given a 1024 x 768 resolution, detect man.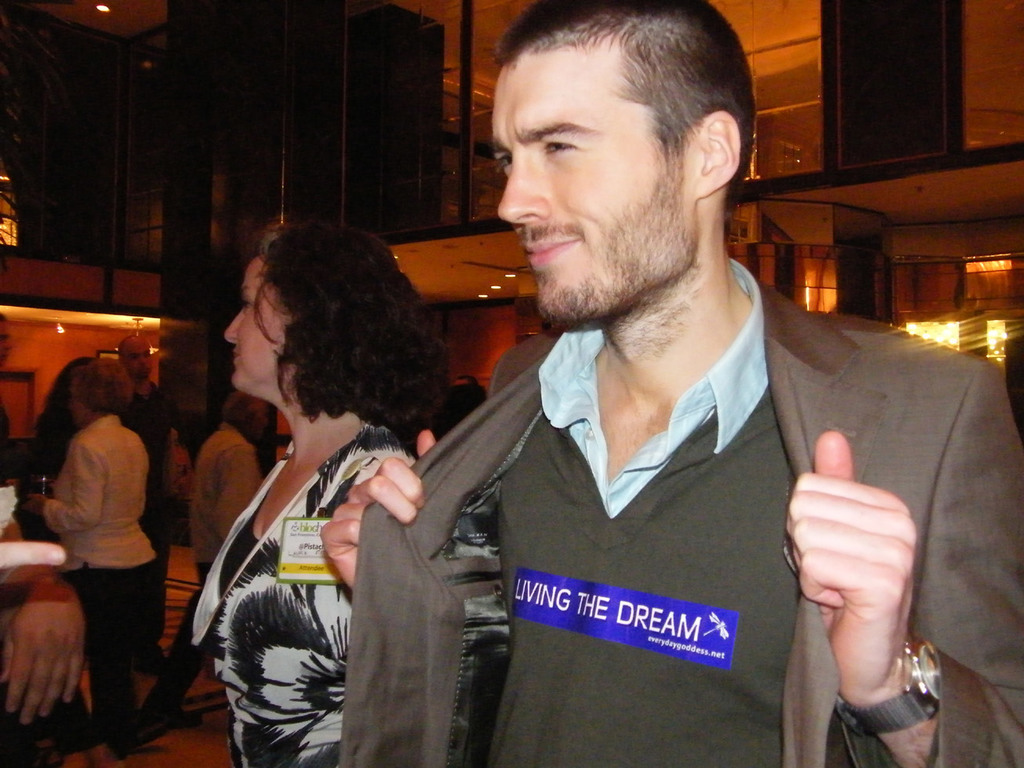
left=116, top=333, right=168, bottom=675.
